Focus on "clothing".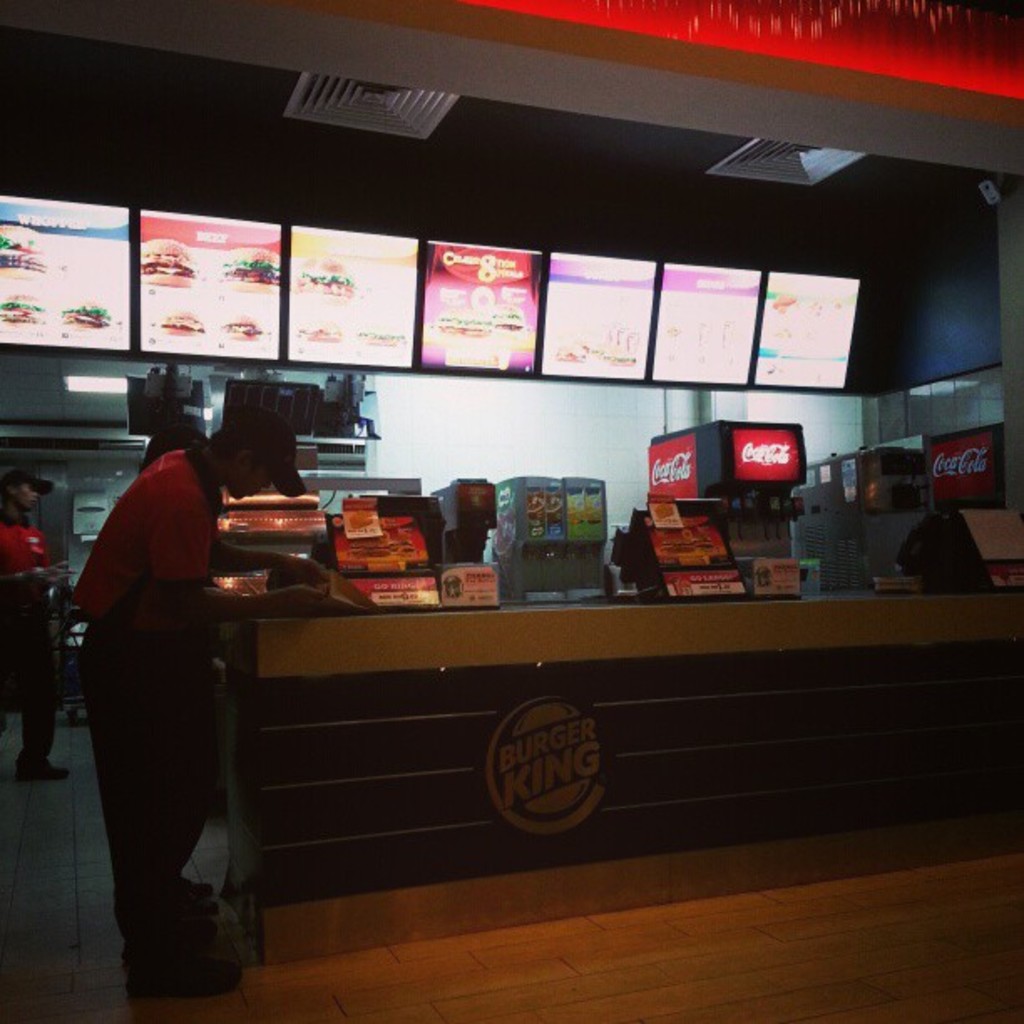
Focused at select_region(70, 447, 218, 957).
